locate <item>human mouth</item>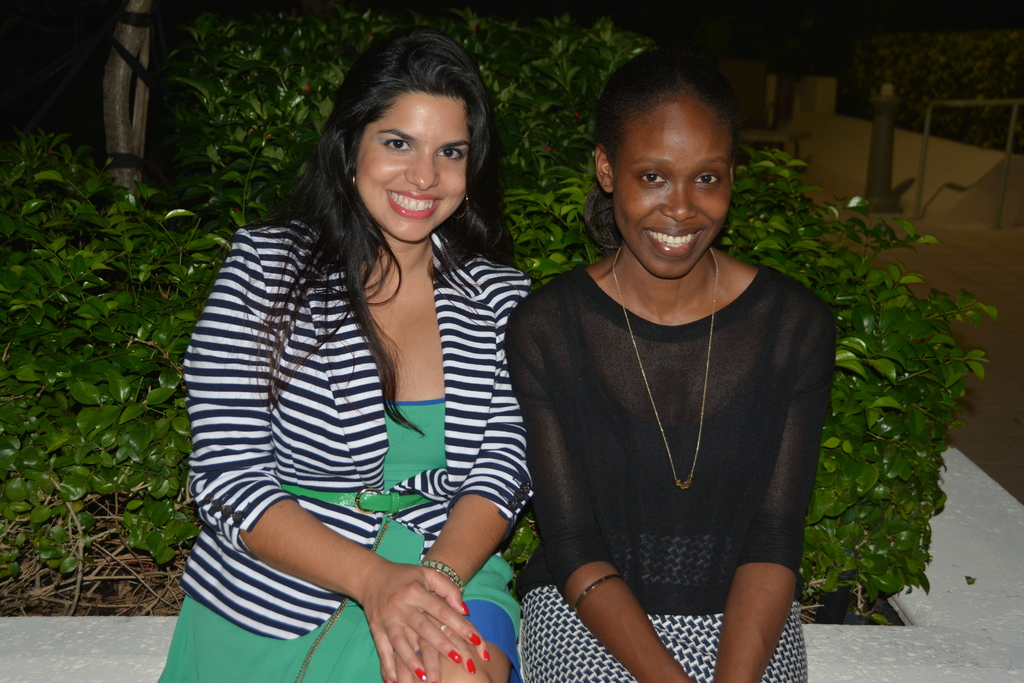
<box>641,220,708,262</box>
